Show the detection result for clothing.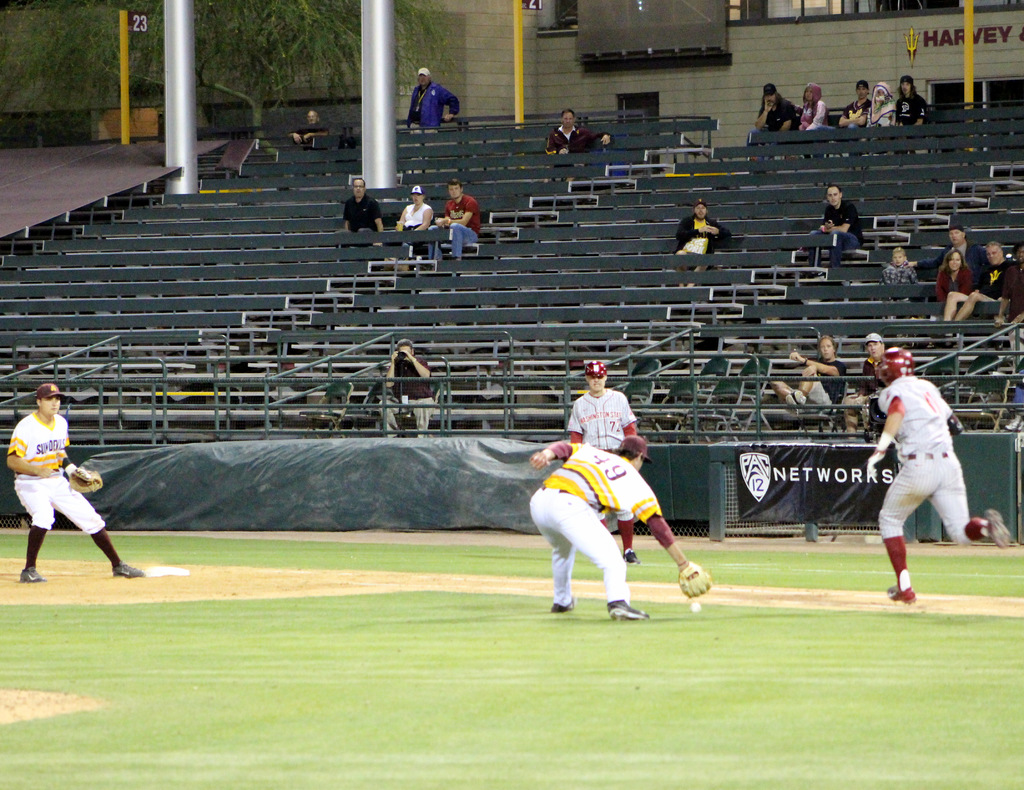
[546, 122, 612, 165].
